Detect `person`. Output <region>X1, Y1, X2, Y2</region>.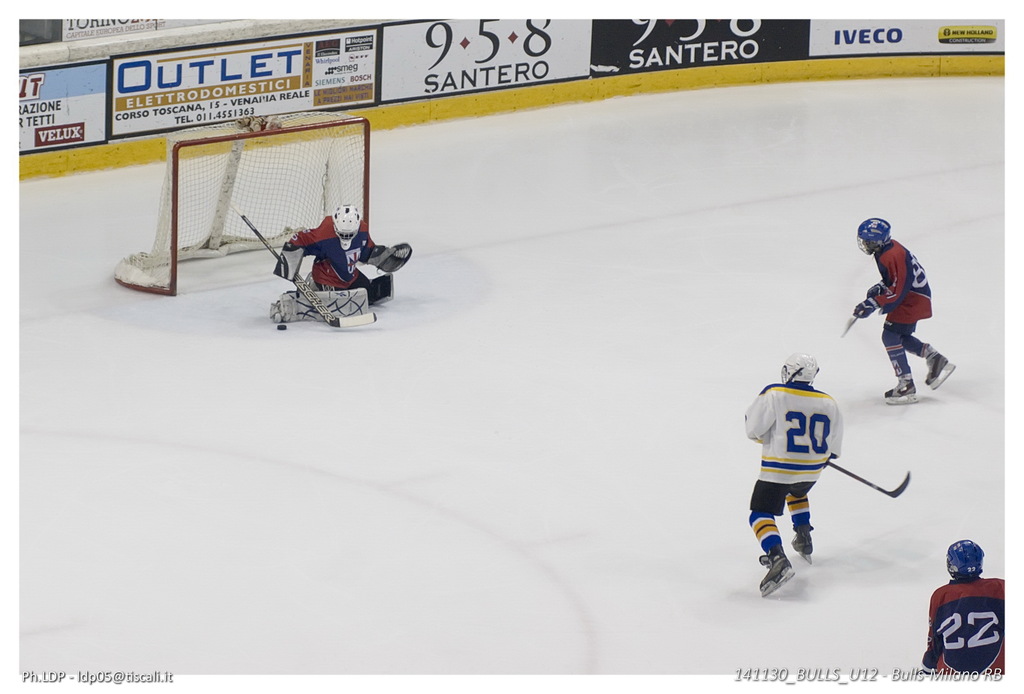
<region>738, 344, 848, 599</region>.
